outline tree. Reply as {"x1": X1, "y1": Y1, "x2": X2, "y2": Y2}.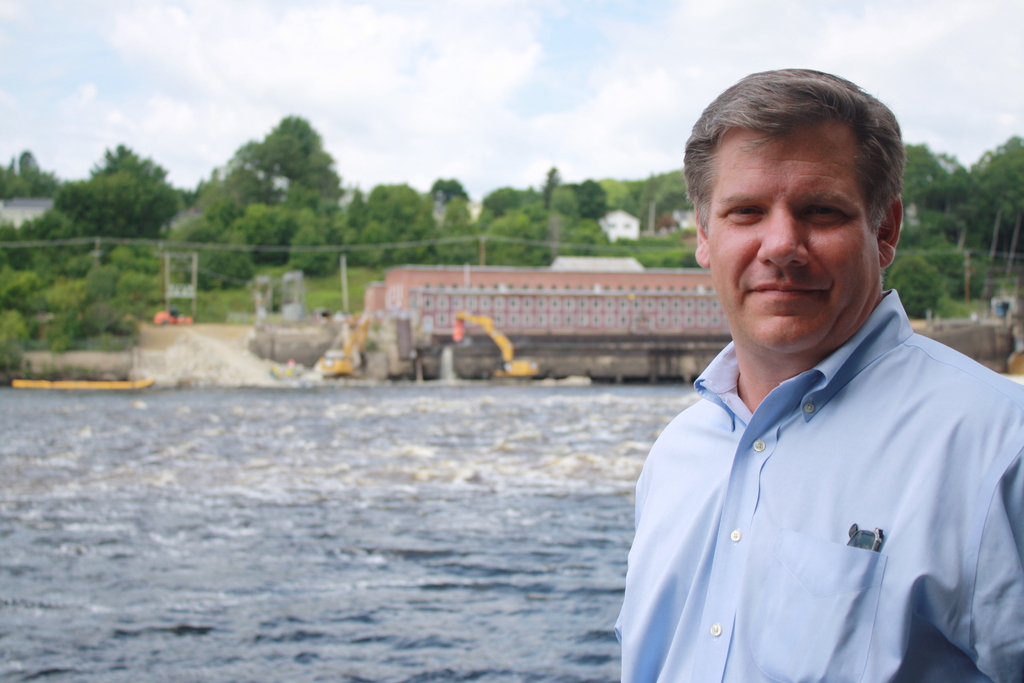
{"x1": 427, "y1": 174, "x2": 479, "y2": 199}.
